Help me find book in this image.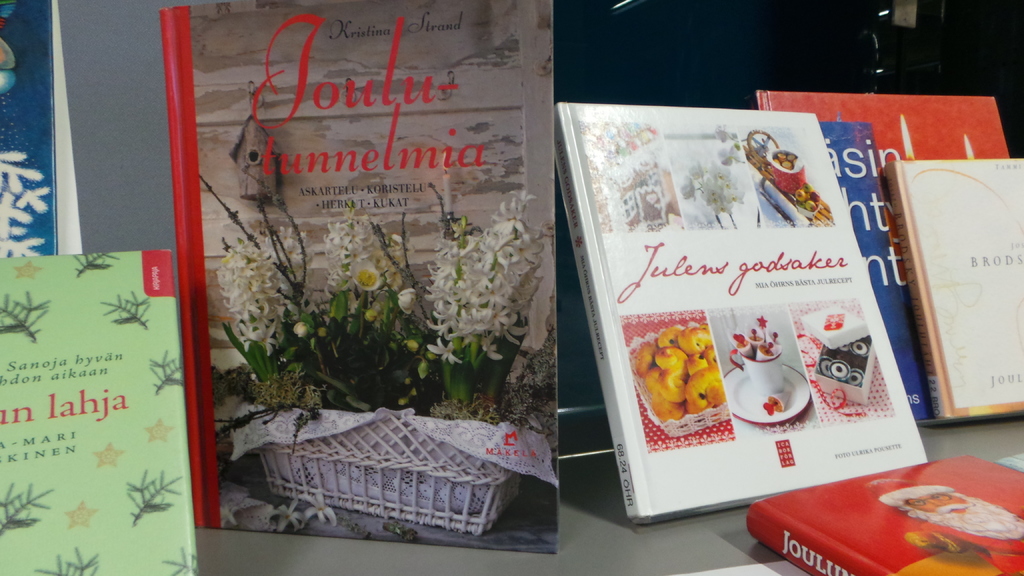
Found it: [x1=554, y1=100, x2=926, y2=525].
